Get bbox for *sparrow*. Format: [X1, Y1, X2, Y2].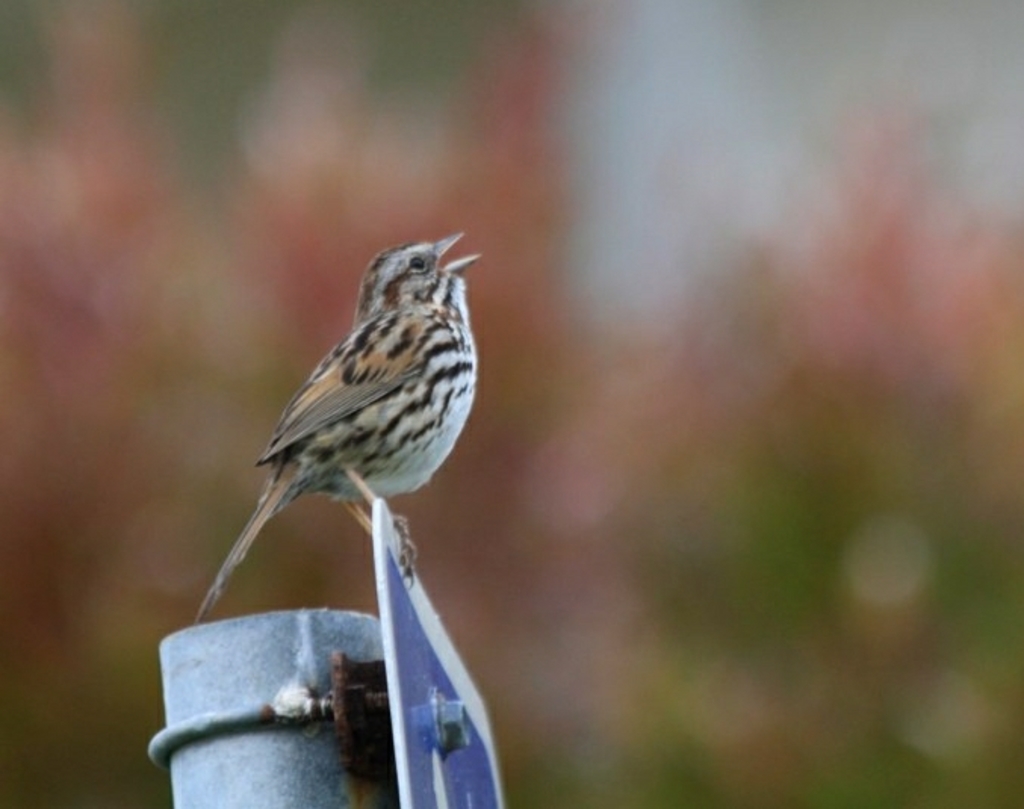
[194, 230, 484, 612].
